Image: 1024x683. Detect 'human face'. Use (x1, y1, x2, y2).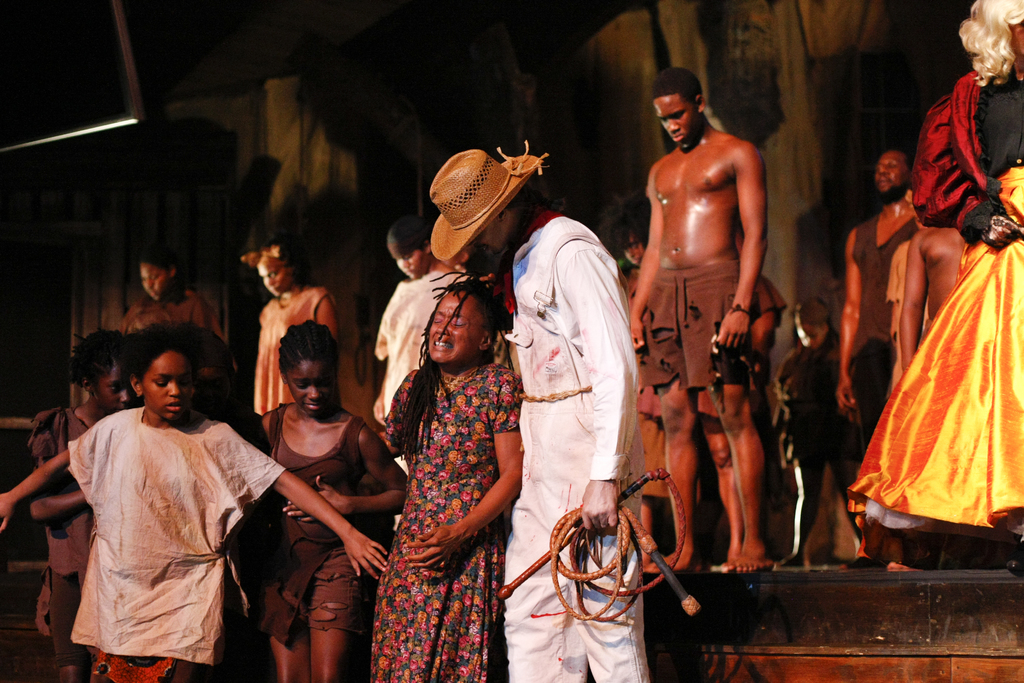
(471, 212, 508, 252).
